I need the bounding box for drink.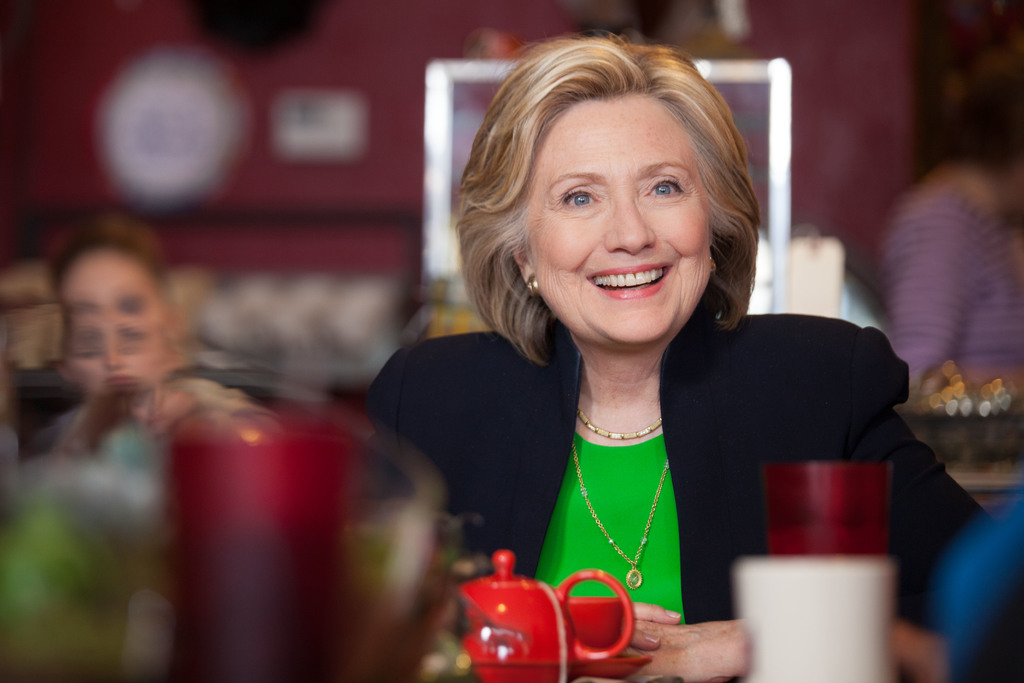
Here it is: rect(148, 420, 367, 682).
